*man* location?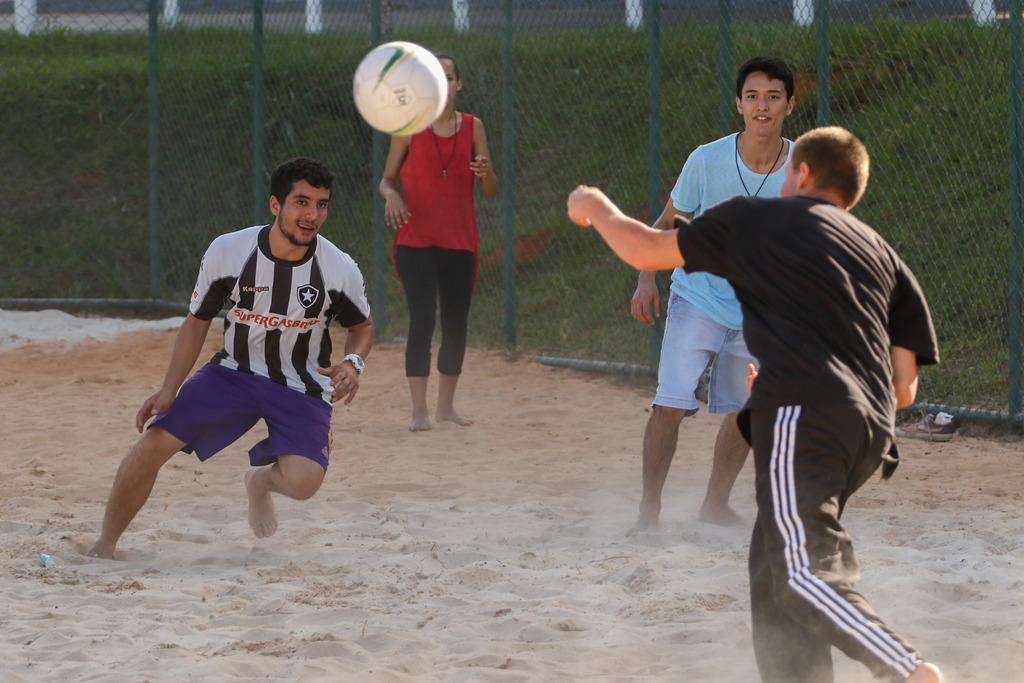
region(565, 126, 942, 682)
